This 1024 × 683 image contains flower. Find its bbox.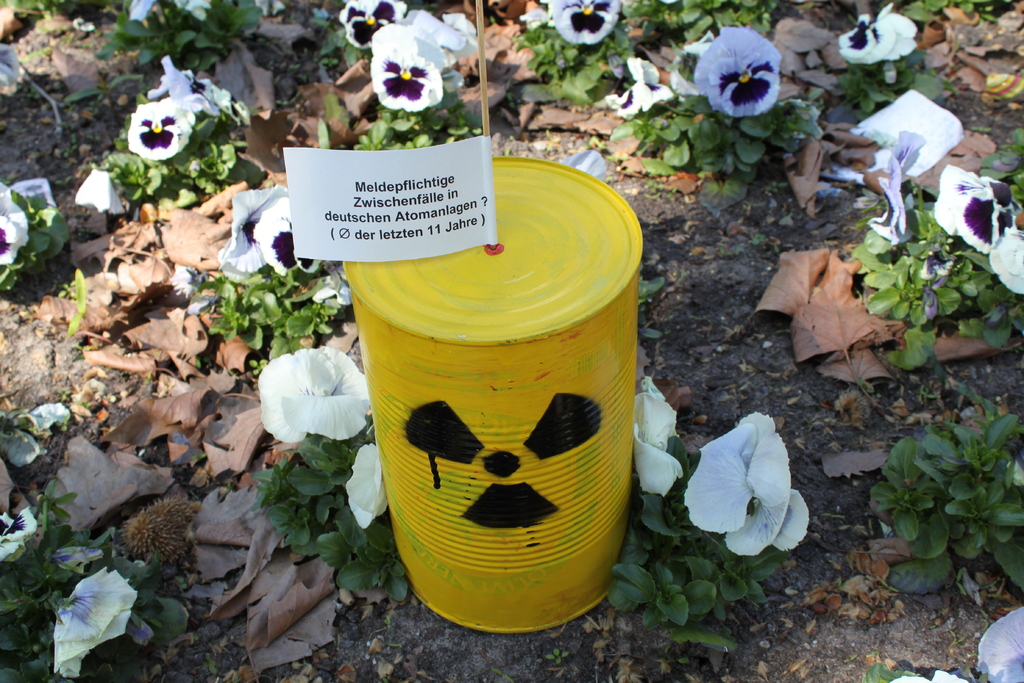
box(260, 220, 322, 273).
